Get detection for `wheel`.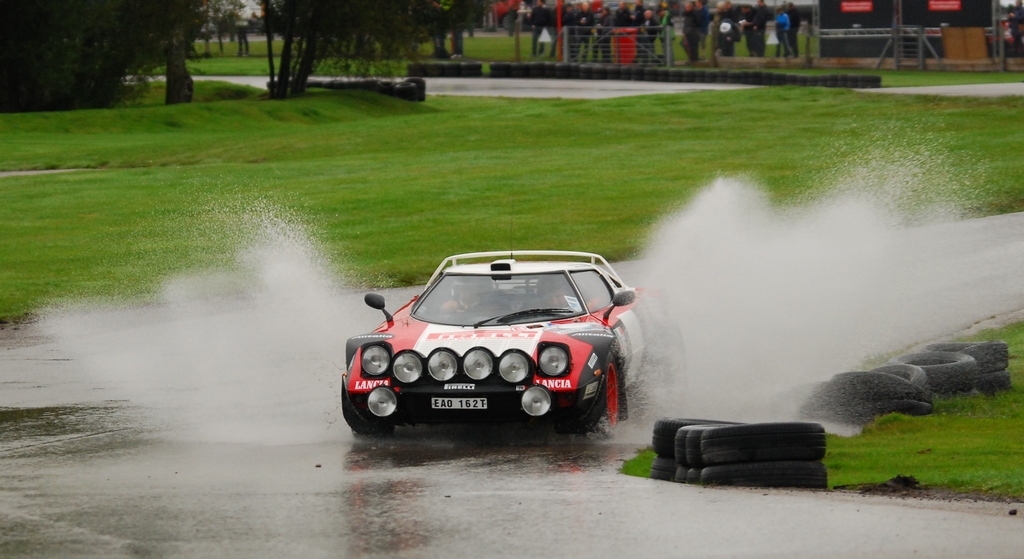
Detection: bbox=[928, 377, 995, 398].
